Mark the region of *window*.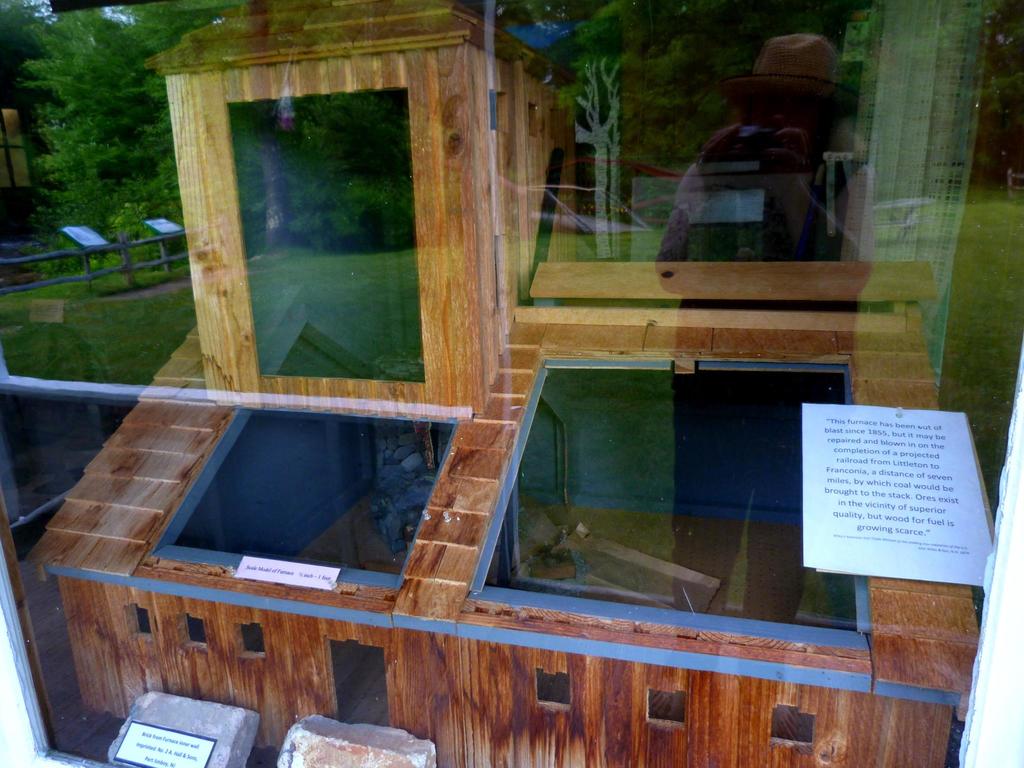
Region: box(0, 5, 1023, 733).
